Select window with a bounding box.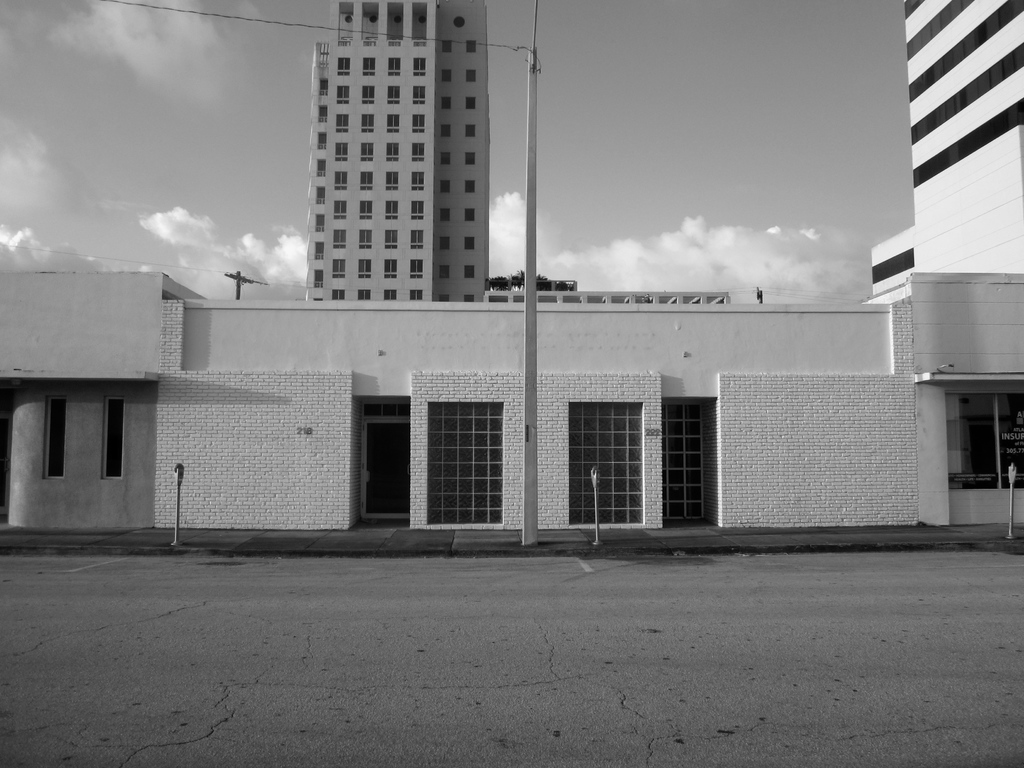
detection(440, 178, 451, 191).
